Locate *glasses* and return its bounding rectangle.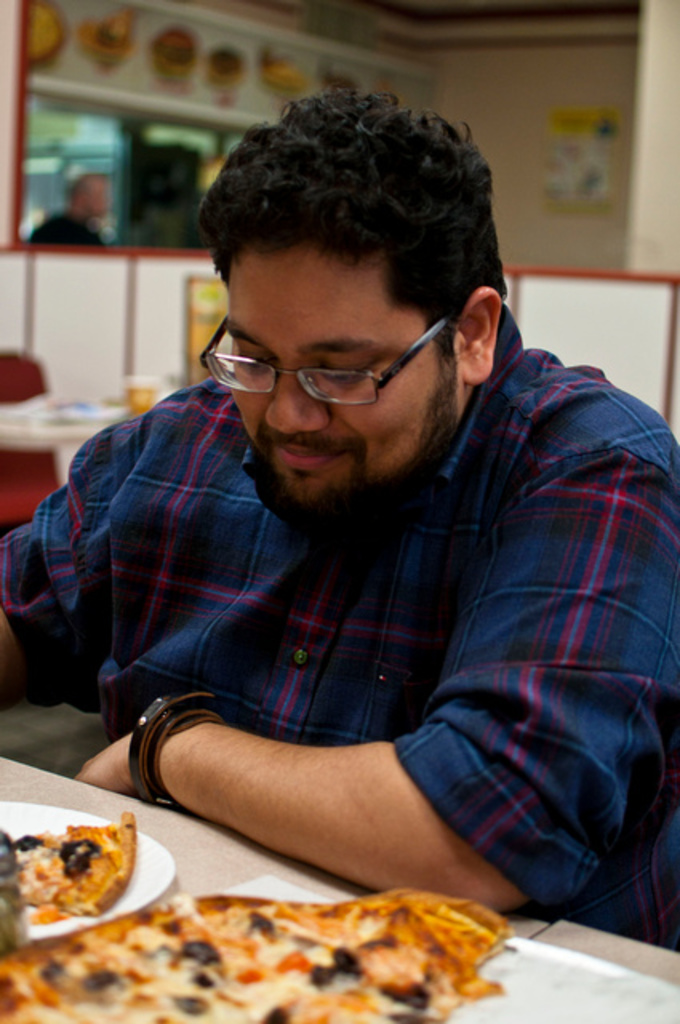
rect(200, 312, 467, 406).
